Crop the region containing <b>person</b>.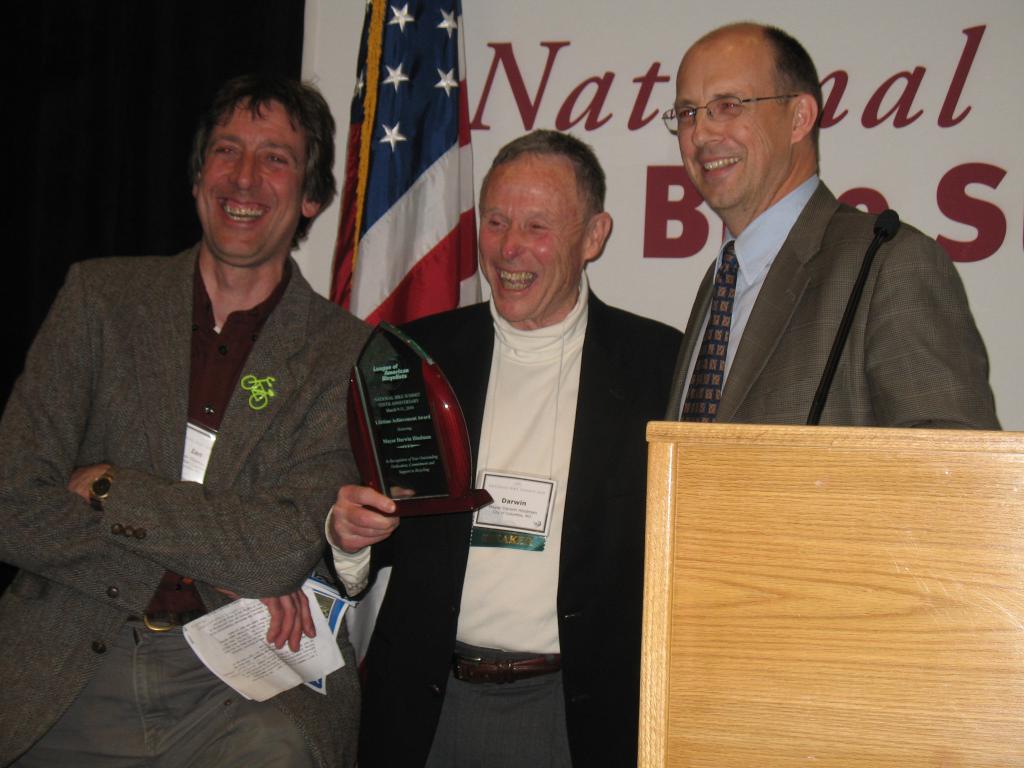
Crop region: bbox=(346, 131, 689, 764).
